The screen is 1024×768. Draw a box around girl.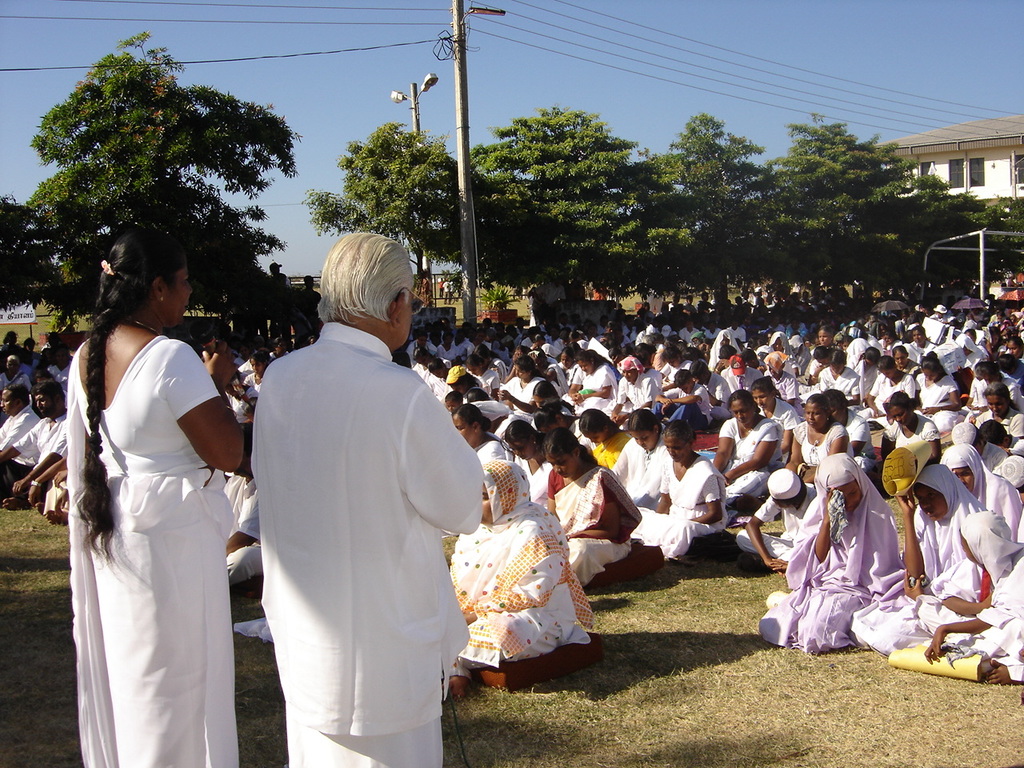
708, 390, 788, 498.
